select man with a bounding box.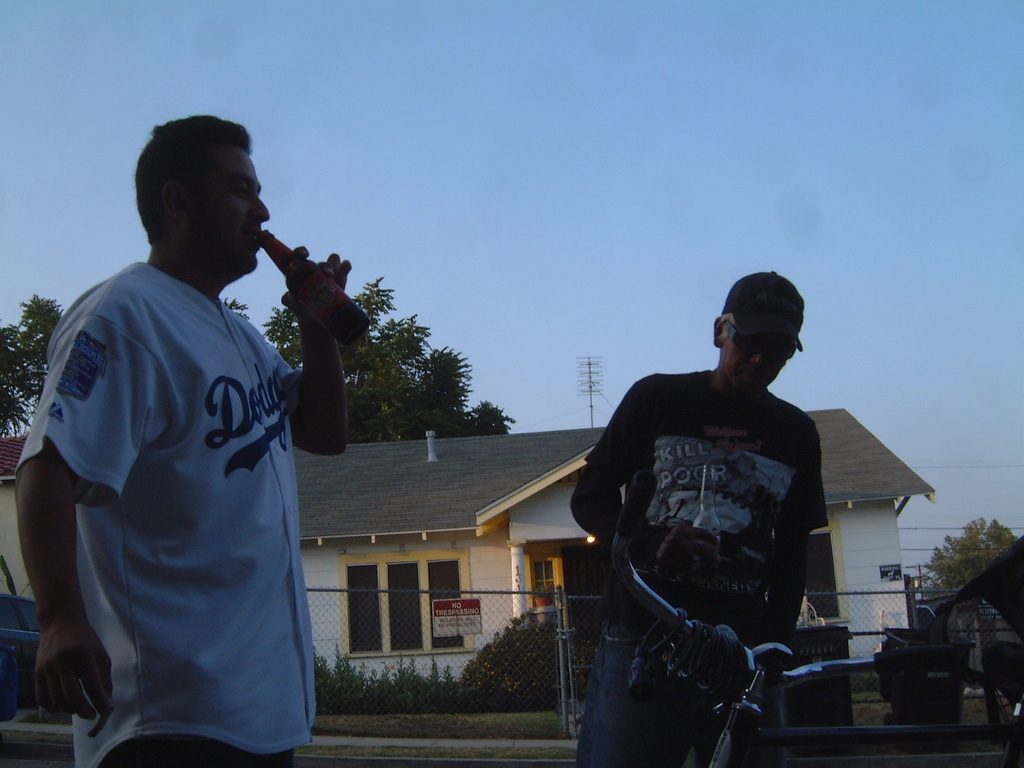
bbox=[562, 269, 834, 767].
